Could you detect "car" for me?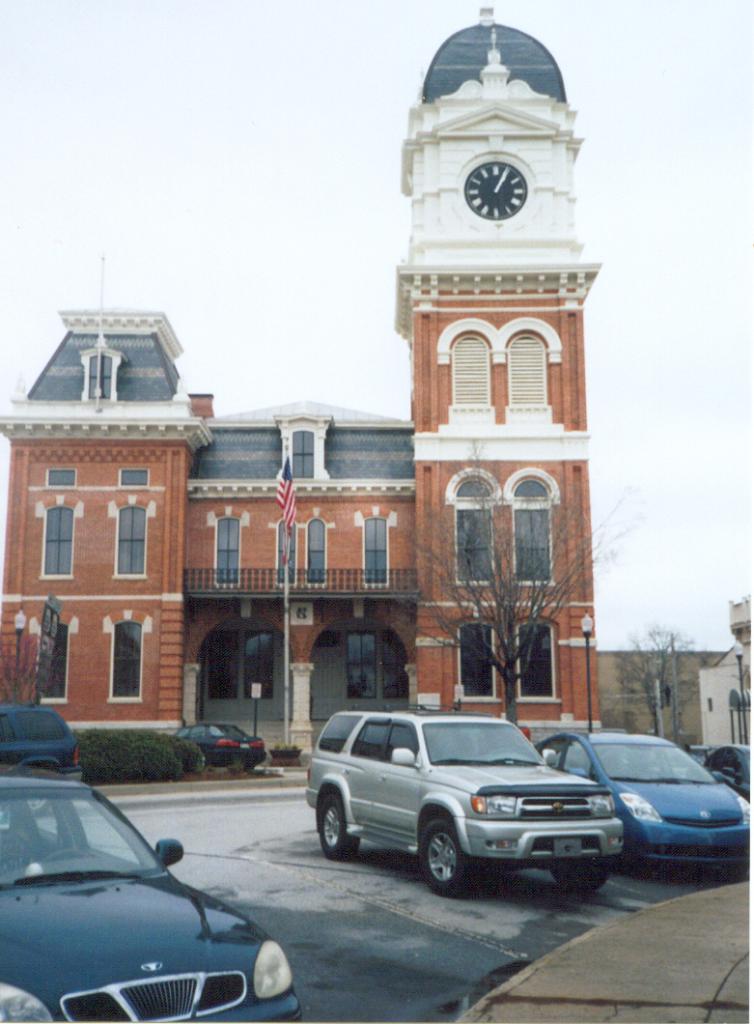
Detection result: crop(0, 766, 305, 1023).
